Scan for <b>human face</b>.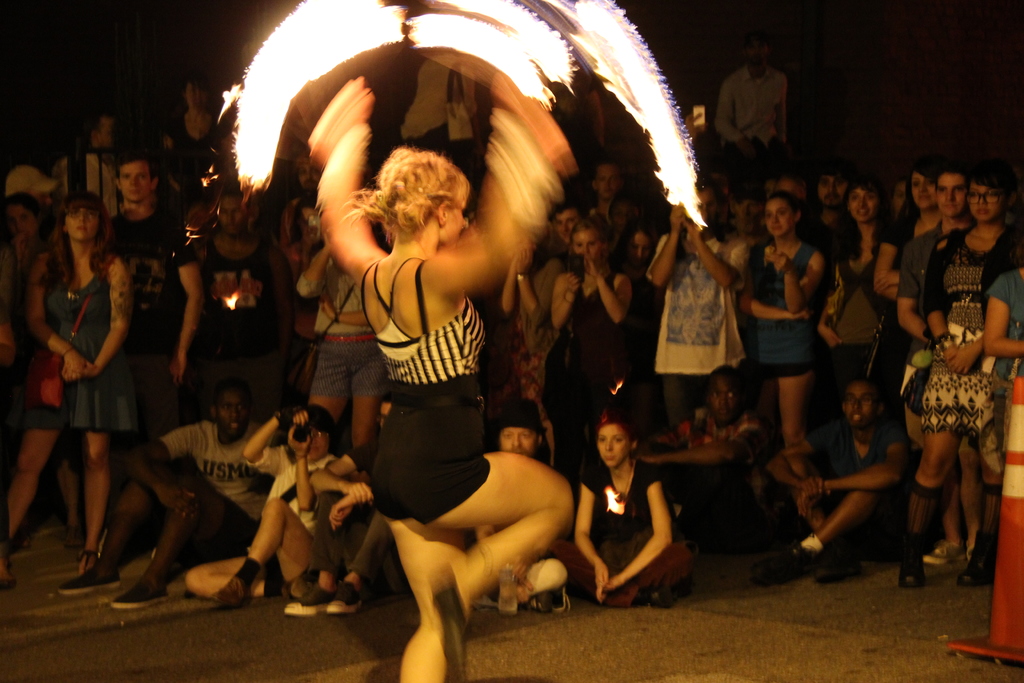
Scan result: 216,393,246,436.
